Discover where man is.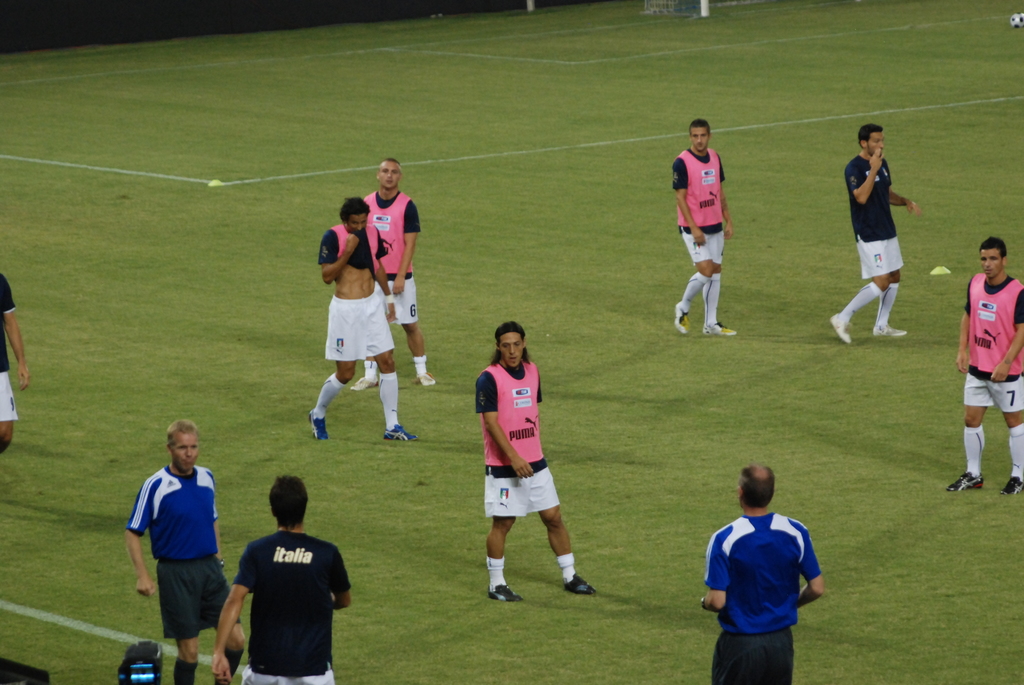
Discovered at bbox(0, 270, 34, 461).
